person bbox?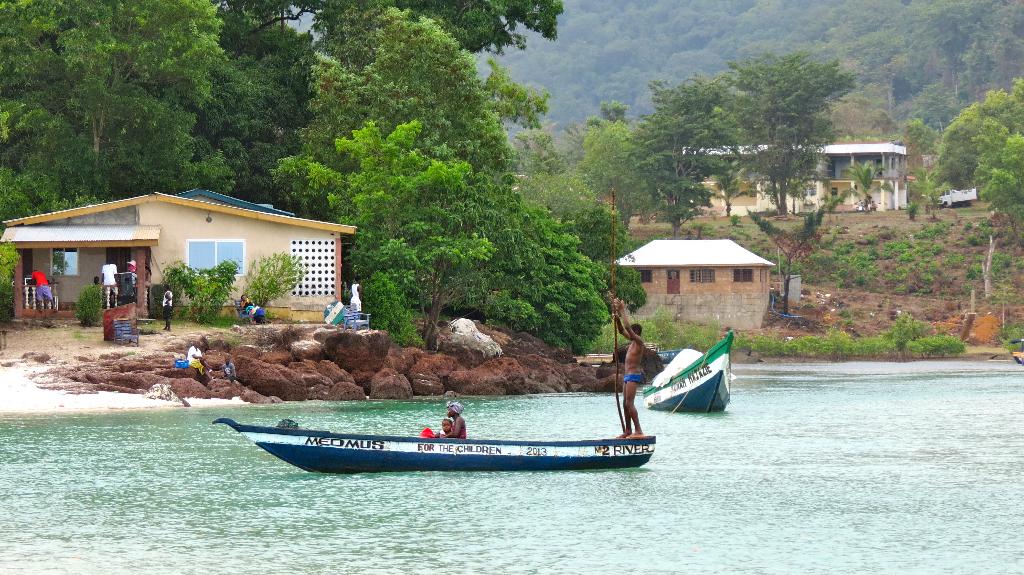
<bbox>163, 282, 173, 332</bbox>
